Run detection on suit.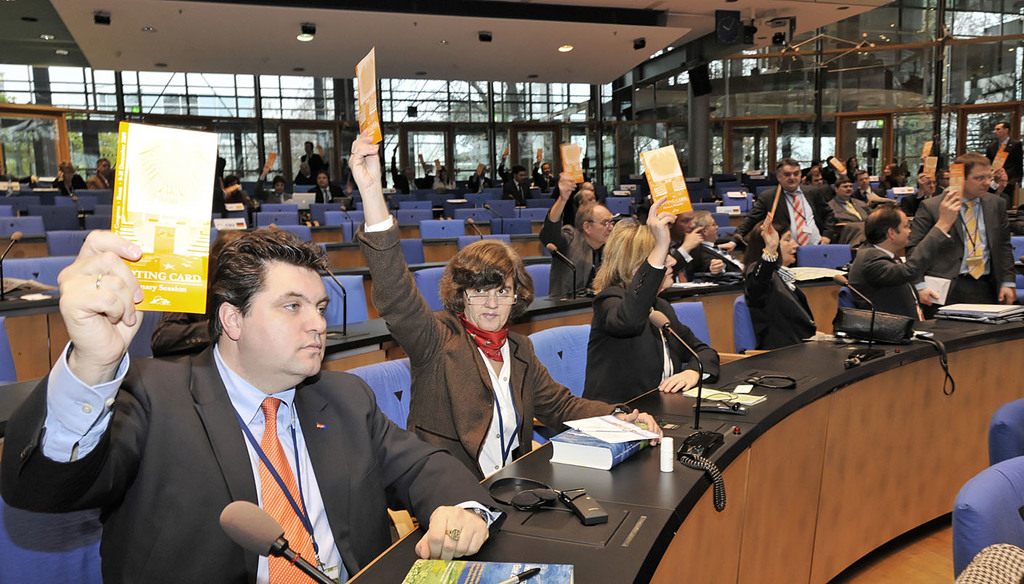
Result: BBox(54, 173, 86, 196).
